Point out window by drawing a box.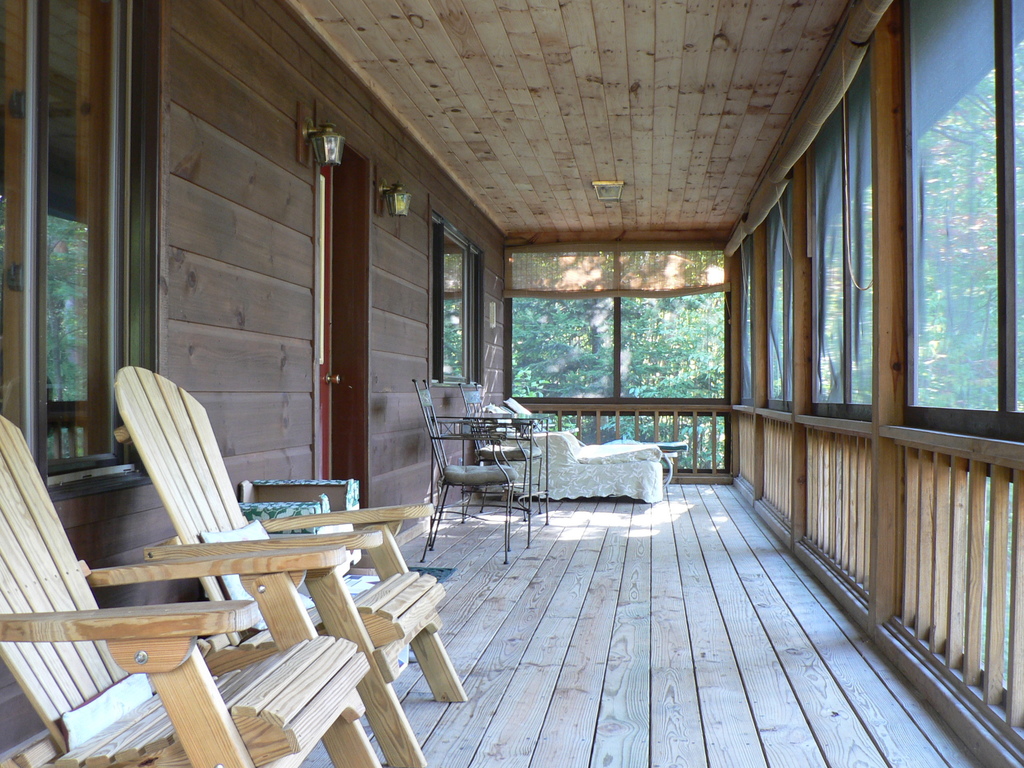
<region>755, 172, 793, 418</region>.
